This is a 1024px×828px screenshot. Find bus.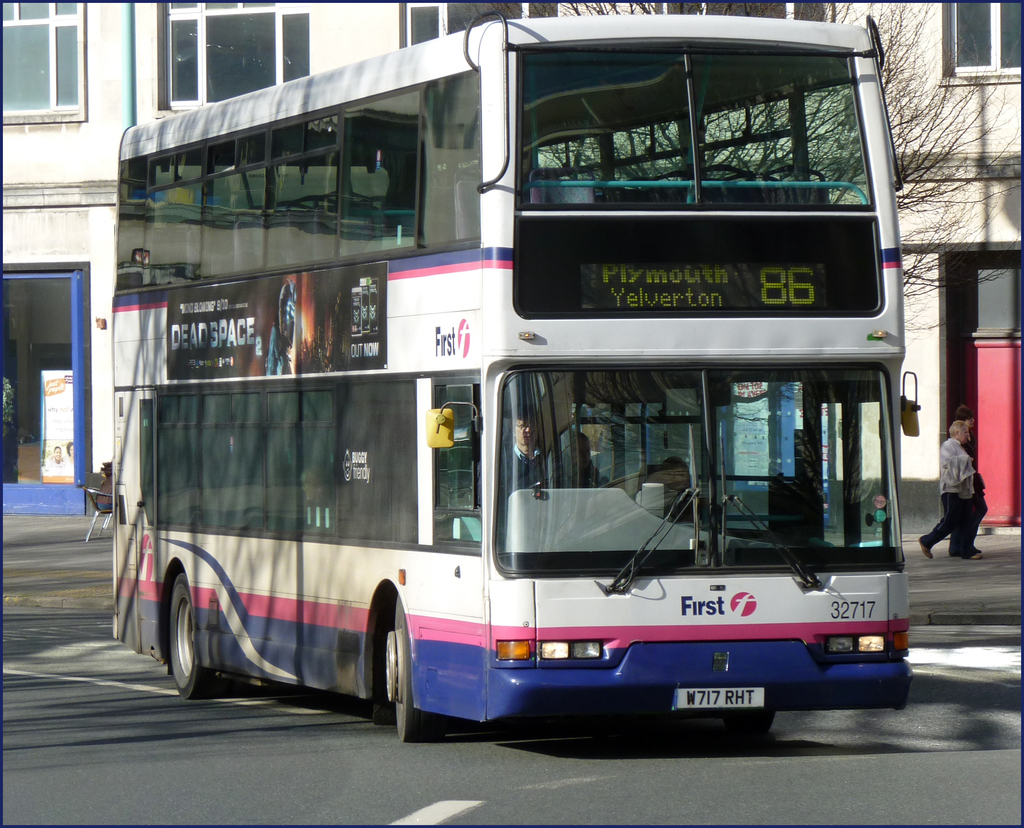
Bounding box: crop(109, 10, 910, 742).
